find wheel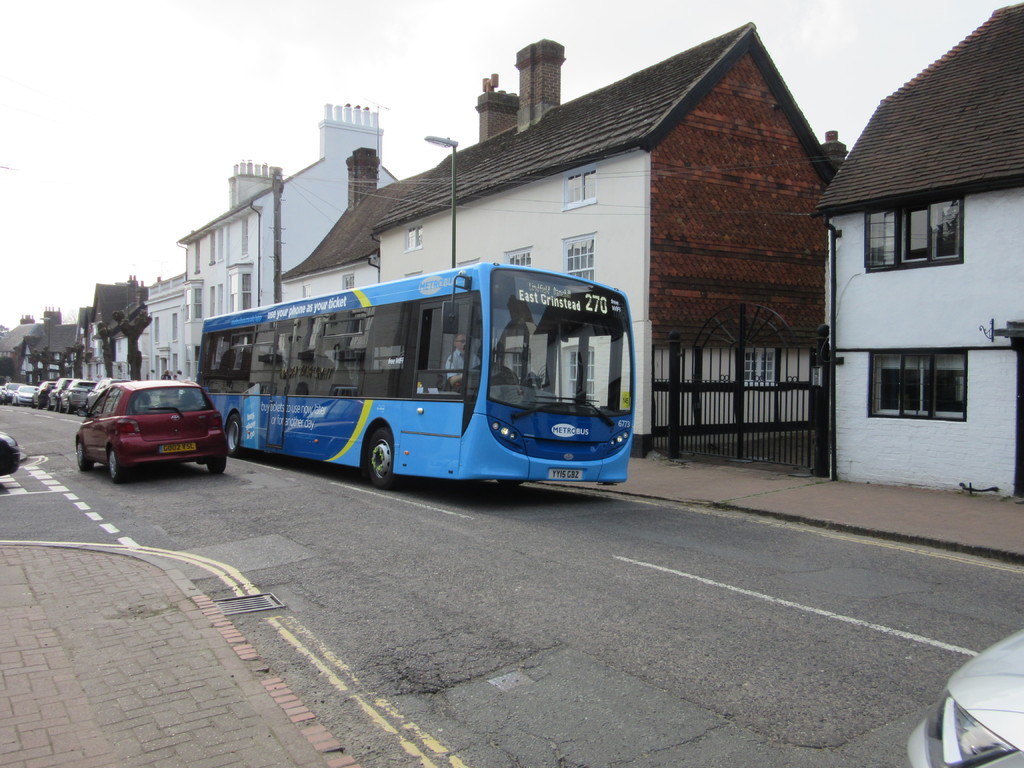
rect(37, 401, 42, 410)
